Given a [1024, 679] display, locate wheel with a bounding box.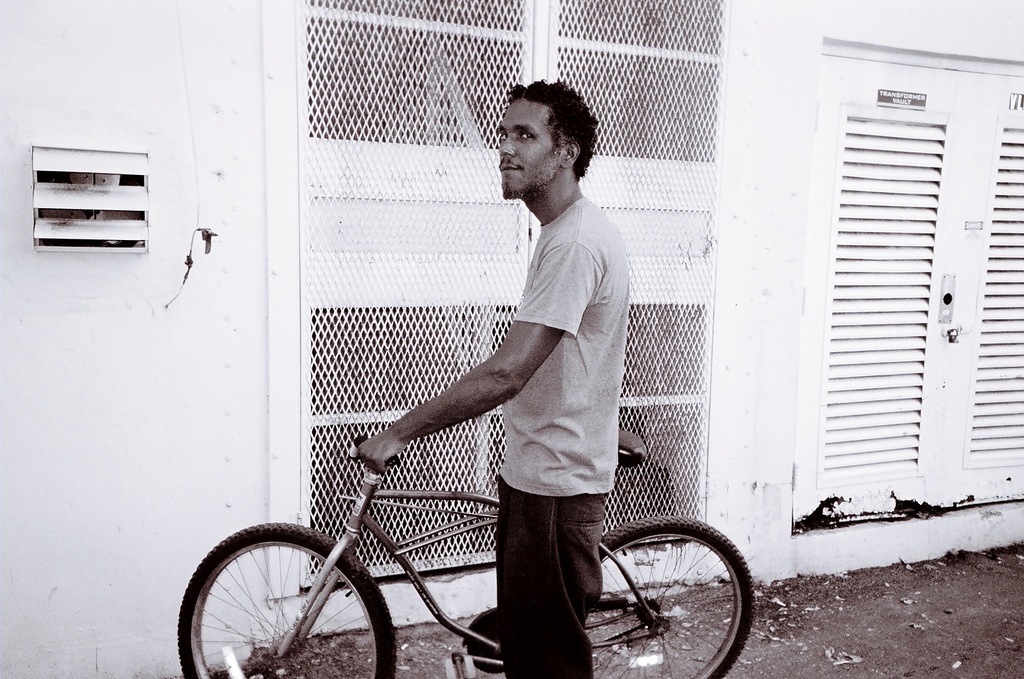
Located: [564, 513, 753, 678].
